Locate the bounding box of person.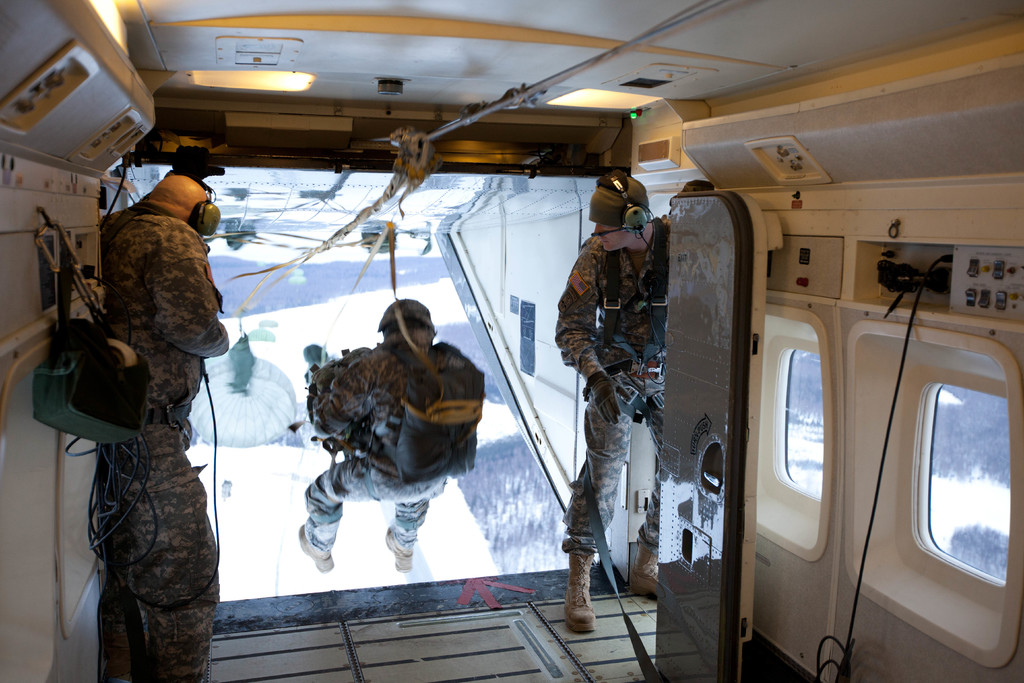
Bounding box: 93:138:230:682.
